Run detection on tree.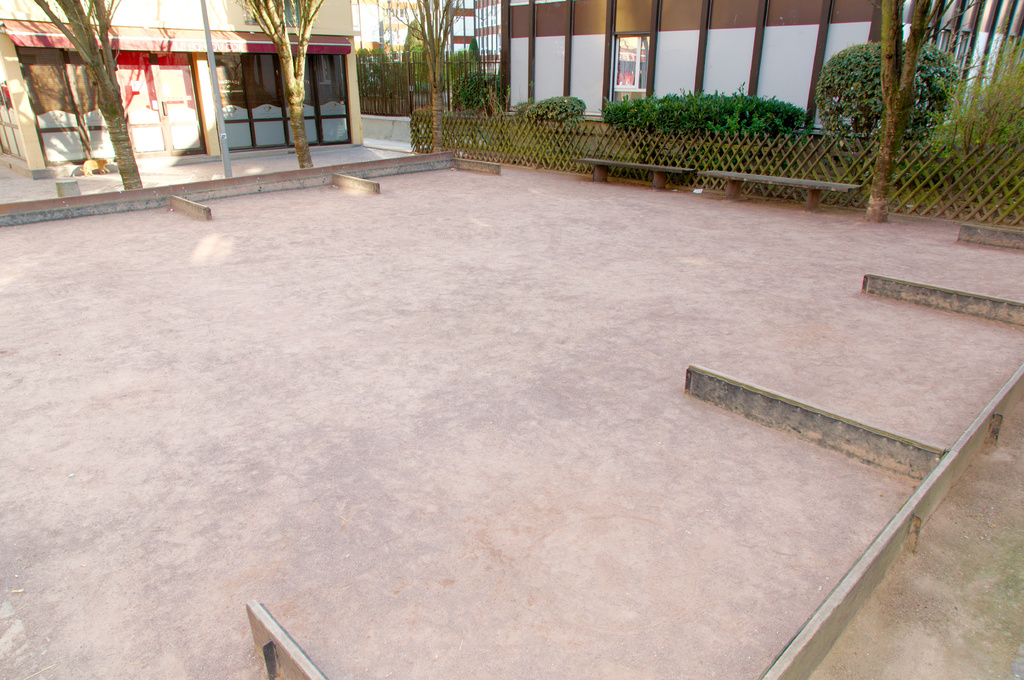
Result: {"x1": 367, "y1": 0, "x2": 472, "y2": 150}.
